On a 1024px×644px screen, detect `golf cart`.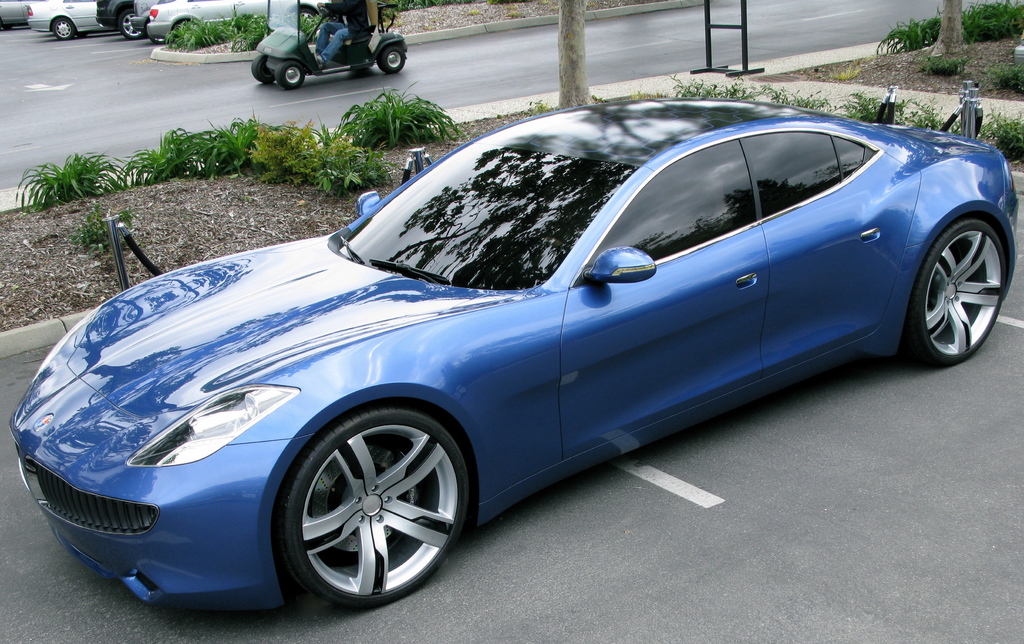
box(252, 0, 408, 89).
